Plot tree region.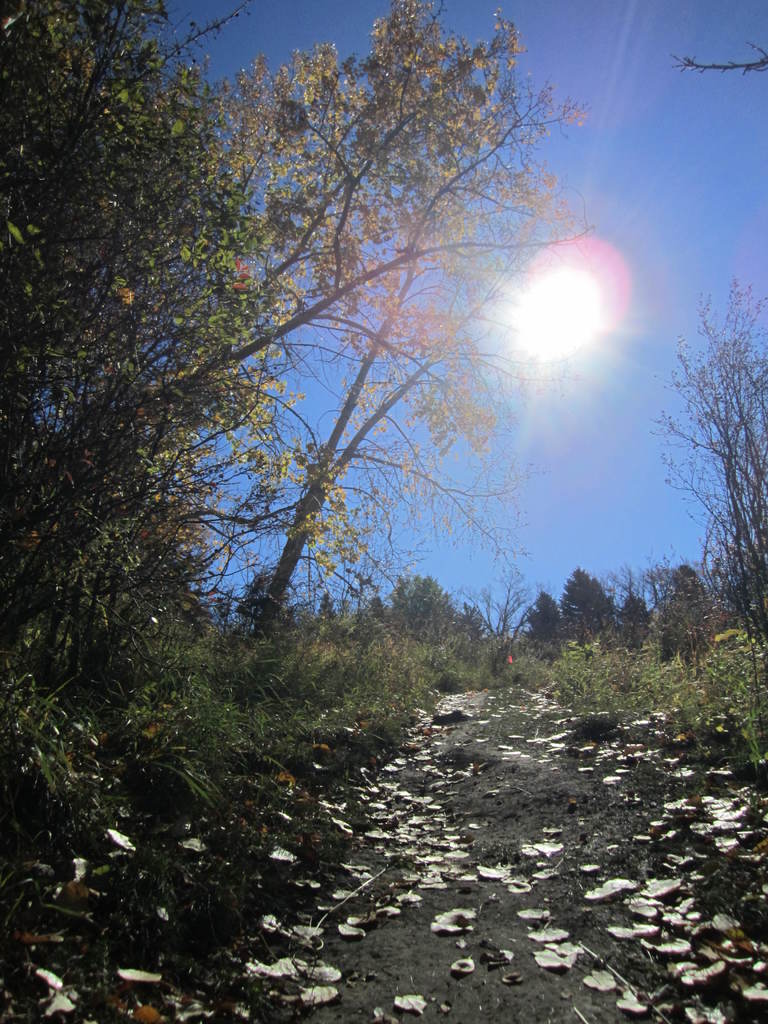
Plotted at [left=646, top=266, right=767, bottom=644].
